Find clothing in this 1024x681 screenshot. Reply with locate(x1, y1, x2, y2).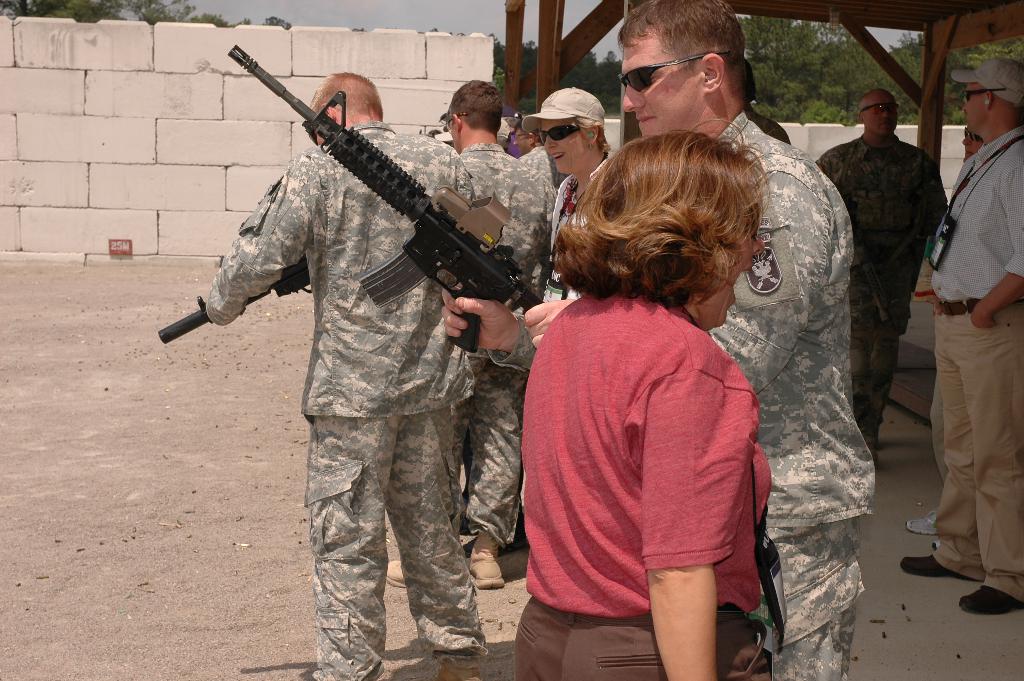
locate(820, 120, 947, 484).
